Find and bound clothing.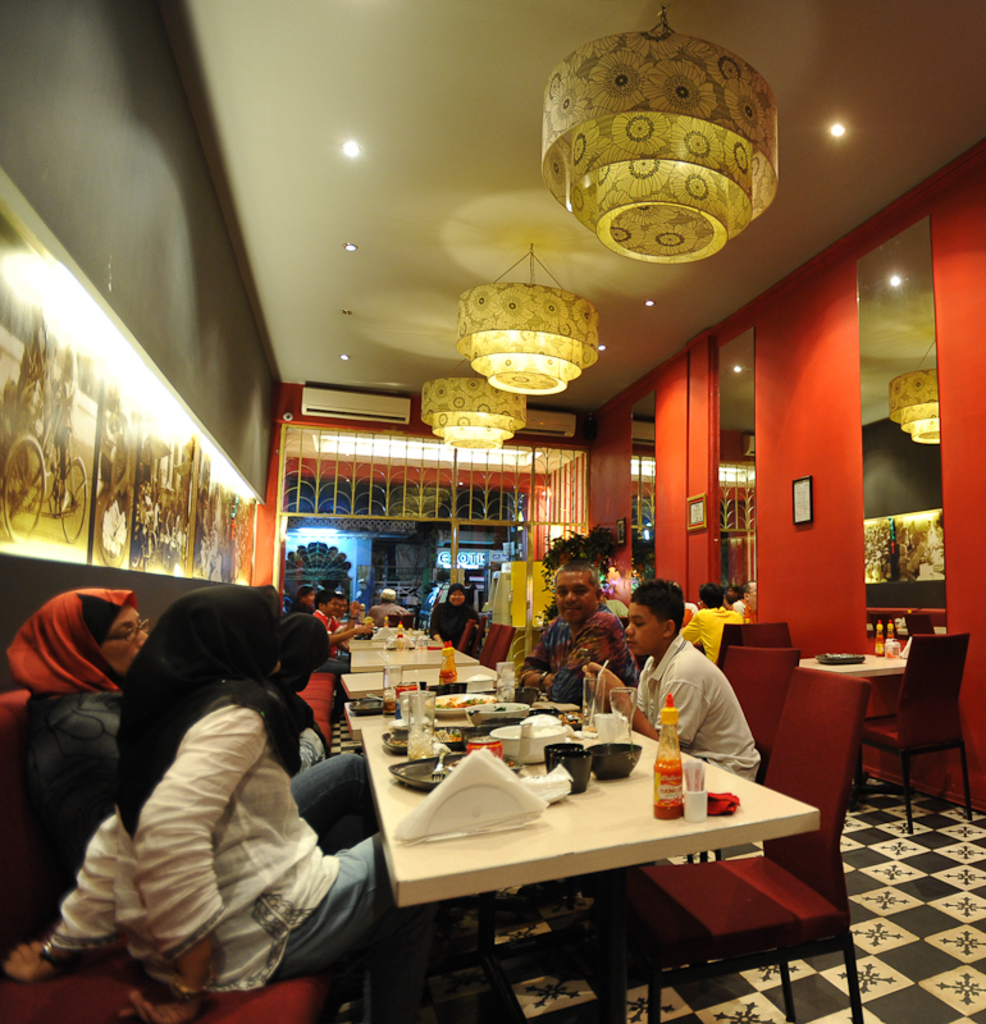
Bound: <region>493, 596, 645, 727</region>.
